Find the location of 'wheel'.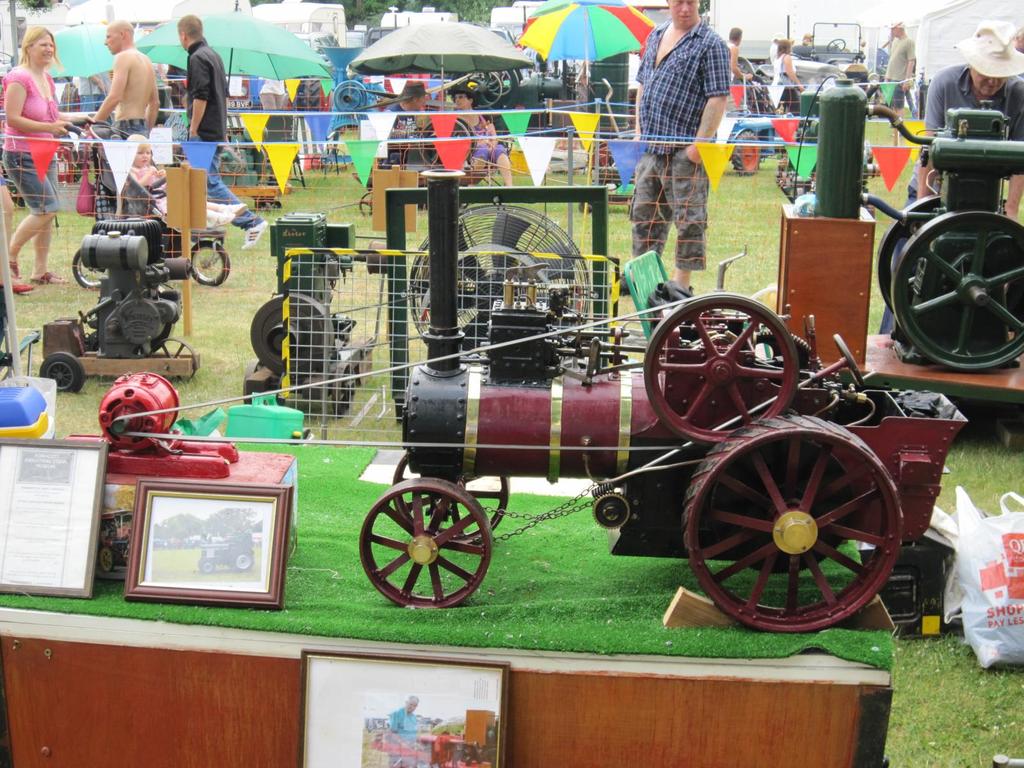
Location: (x1=390, y1=448, x2=506, y2=542).
